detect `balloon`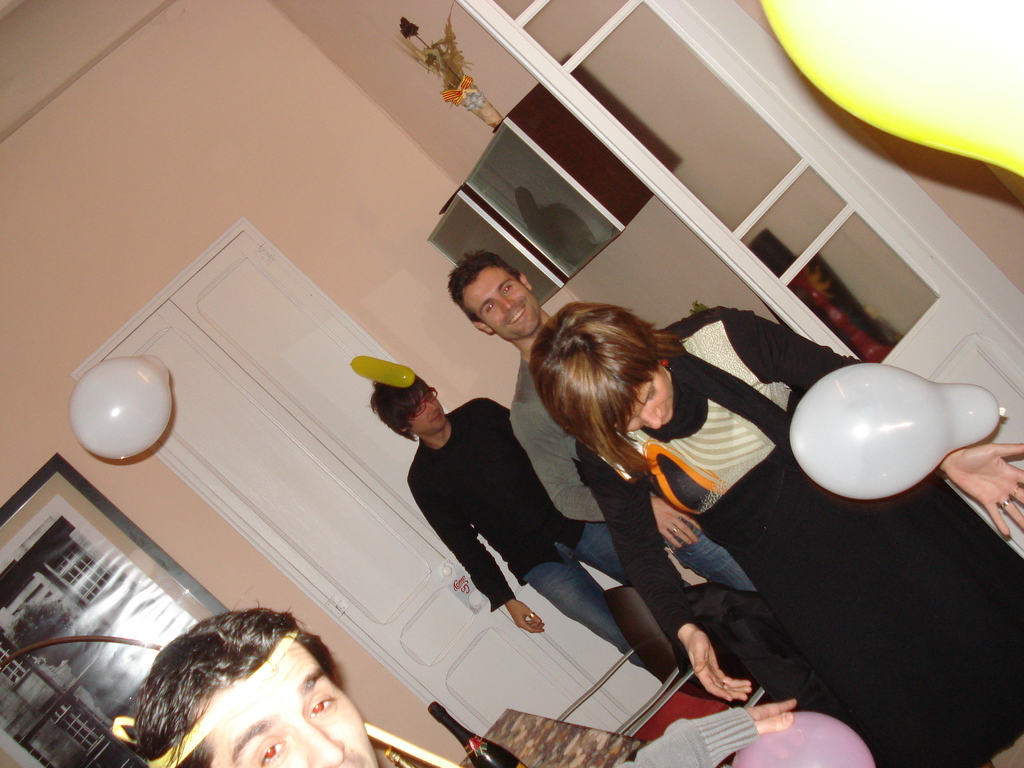
787, 360, 1009, 502
